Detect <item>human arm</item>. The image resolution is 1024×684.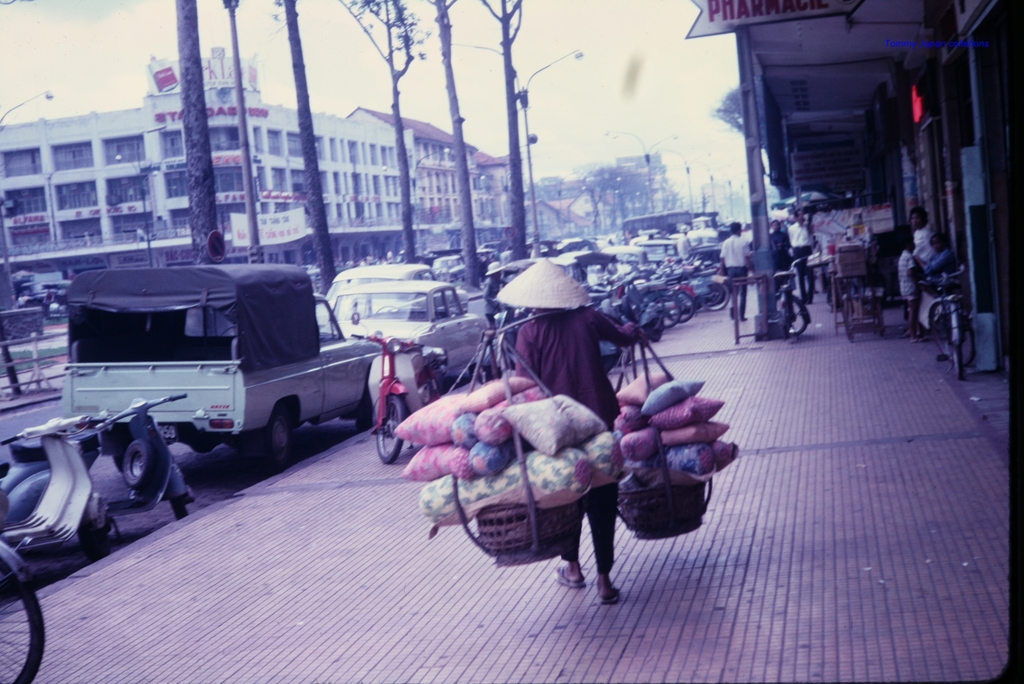
select_region(922, 227, 936, 259).
